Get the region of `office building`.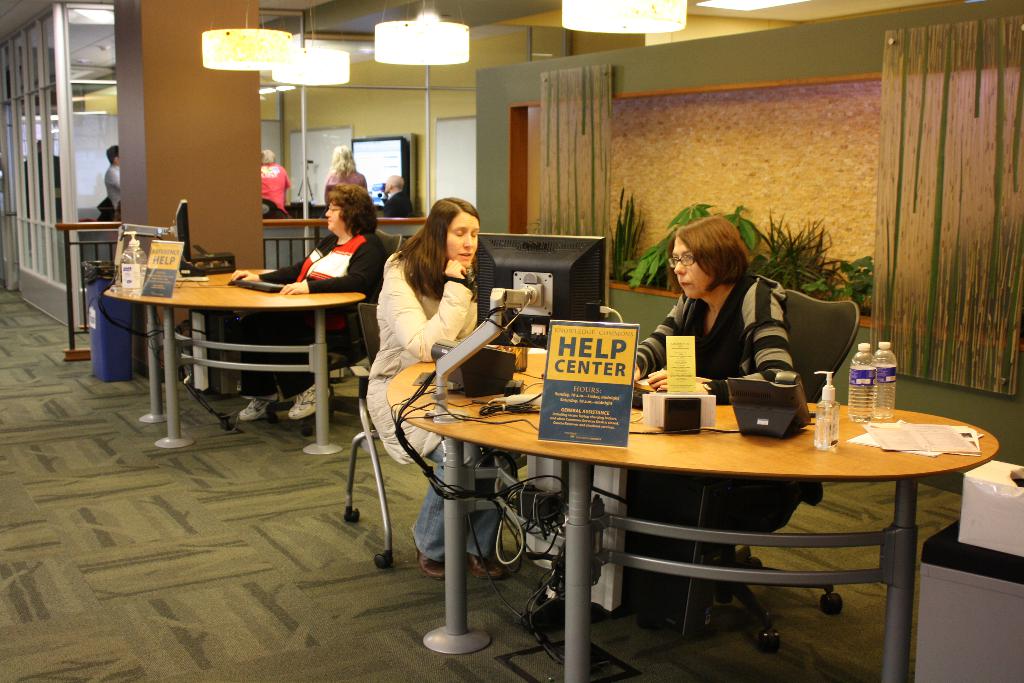
l=0, t=0, r=1023, b=682.
